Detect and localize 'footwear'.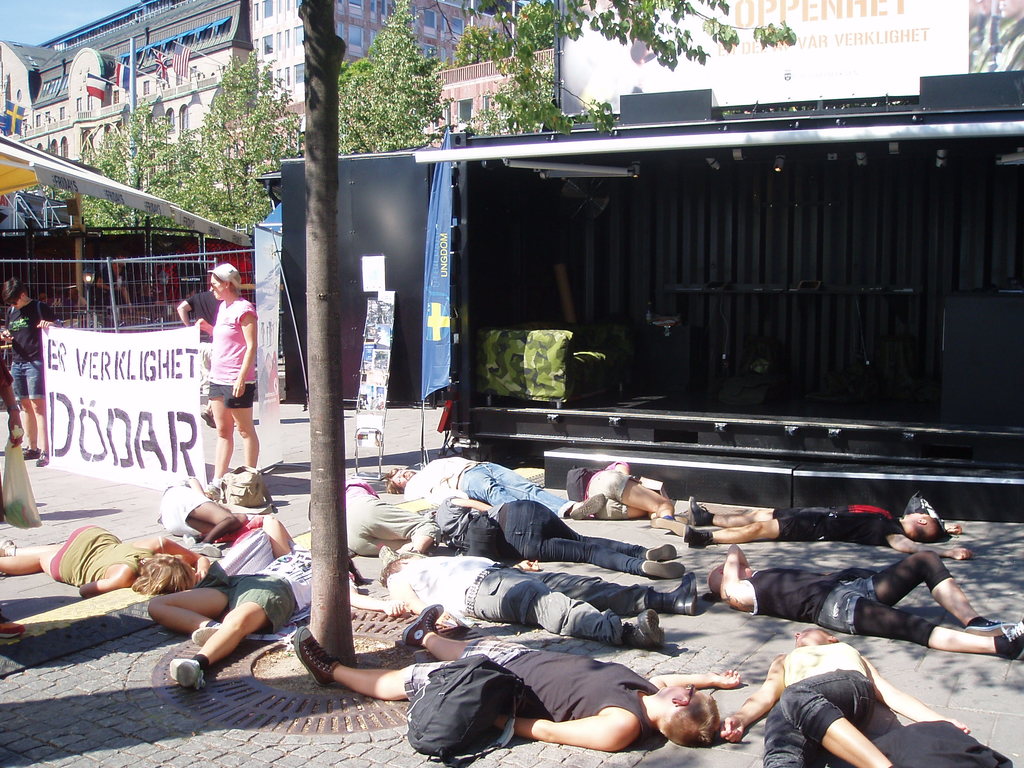
Localized at region(0, 534, 15, 558).
